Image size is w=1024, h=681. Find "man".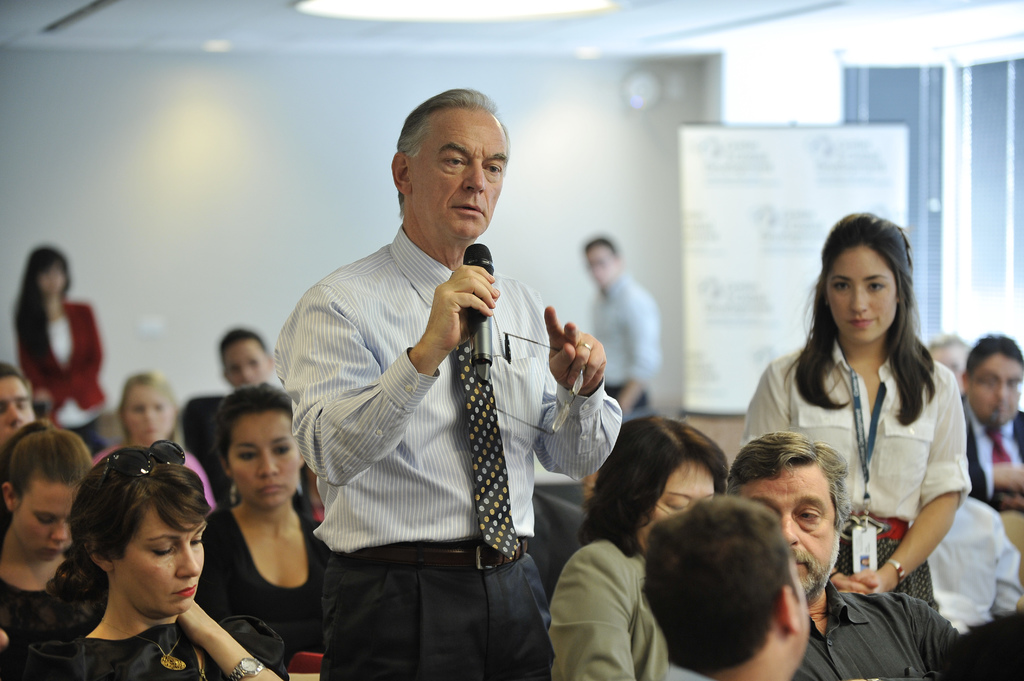
bbox=[962, 333, 1023, 513].
